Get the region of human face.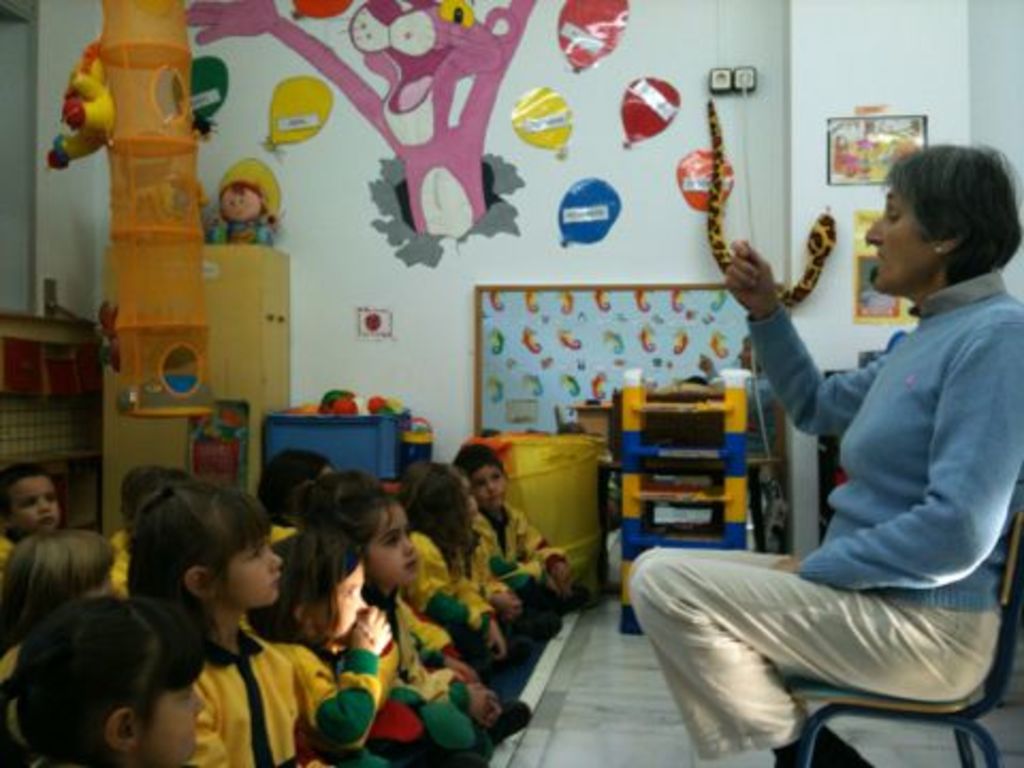
box(222, 525, 288, 604).
